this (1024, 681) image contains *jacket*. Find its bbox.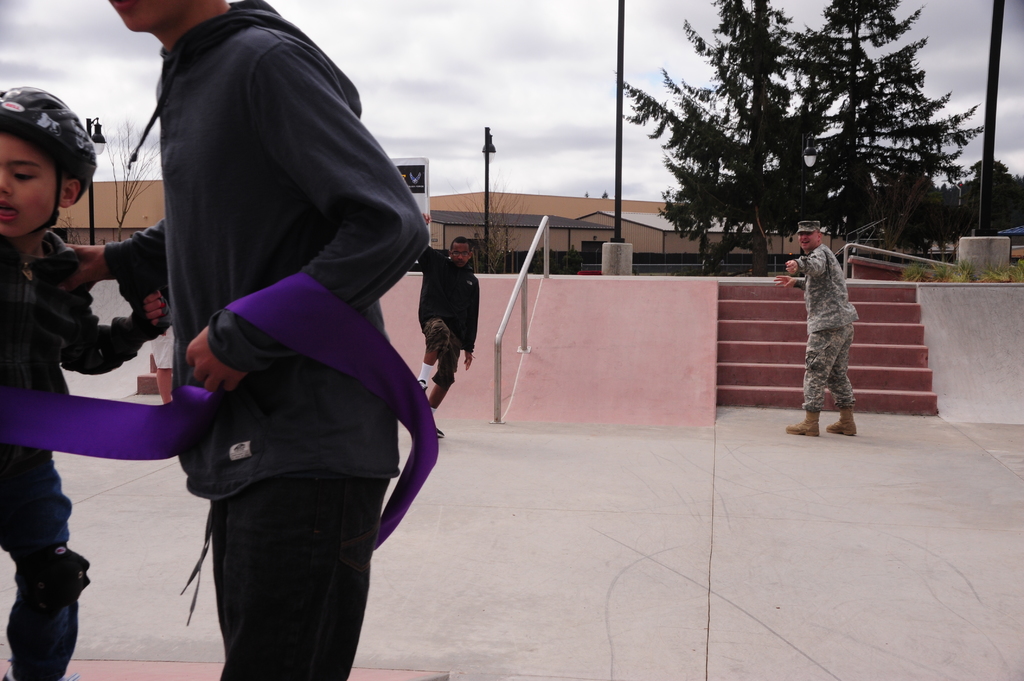
[107, 19, 440, 522].
